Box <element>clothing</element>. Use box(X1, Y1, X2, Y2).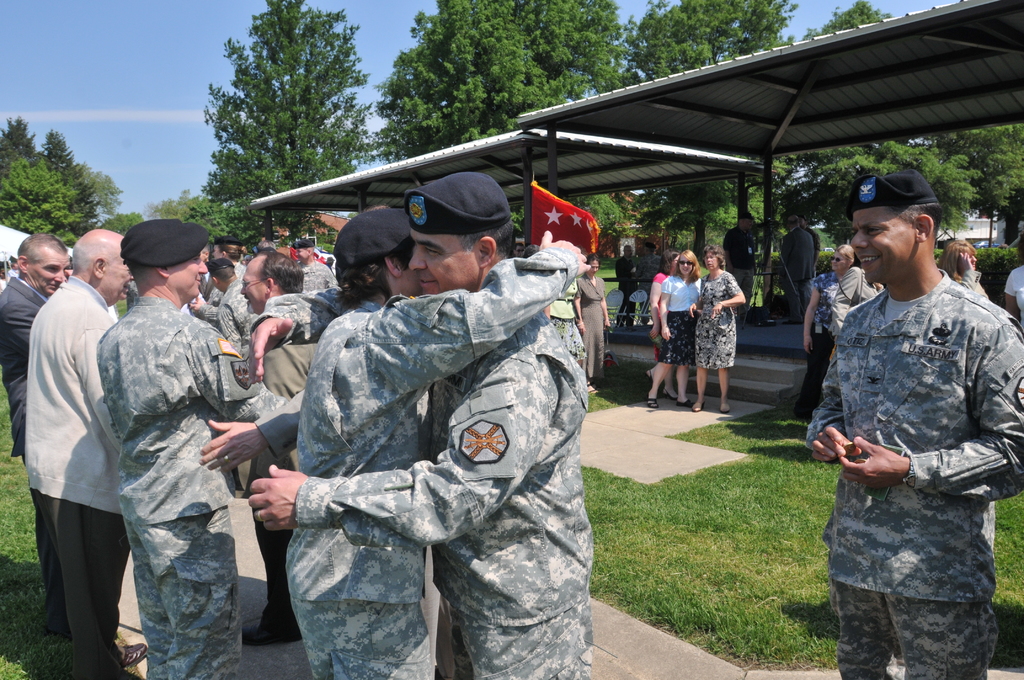
box(1005, 264, 1023, 331).
